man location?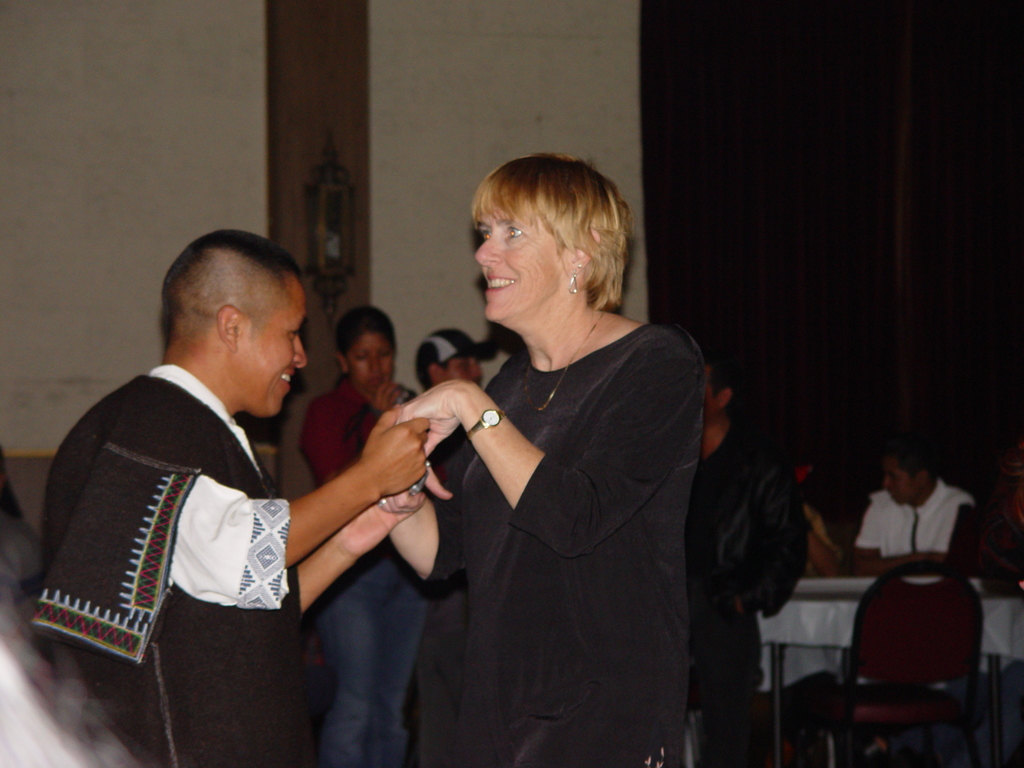
x1=43 y1=230 x2=436 y2=767
